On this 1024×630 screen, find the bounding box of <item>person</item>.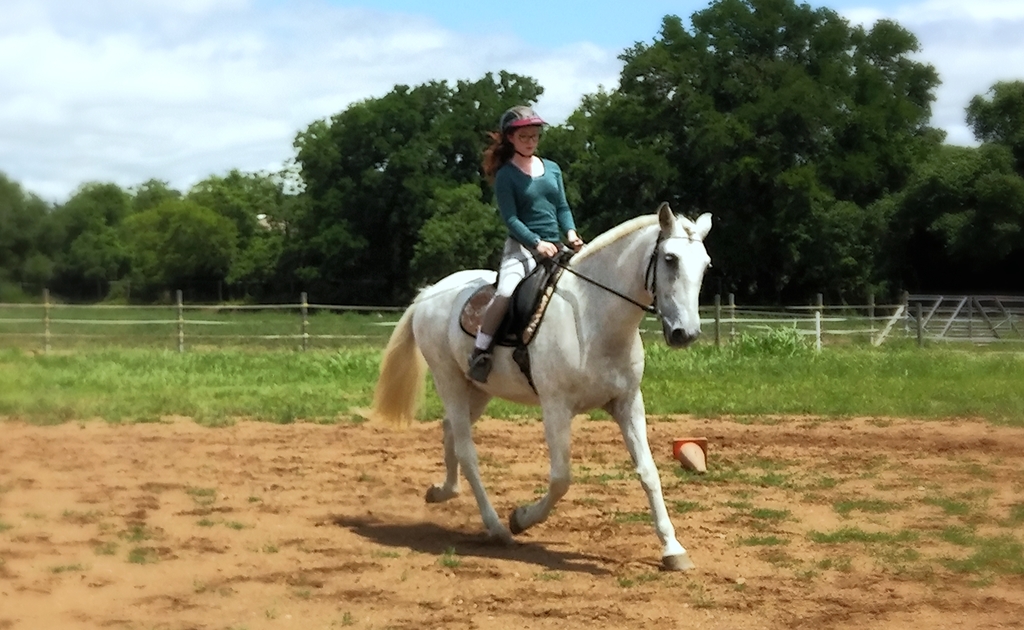
Bounding box: {"x1": 469, "y1": 107, "x2": 576, "y2": 384}.
